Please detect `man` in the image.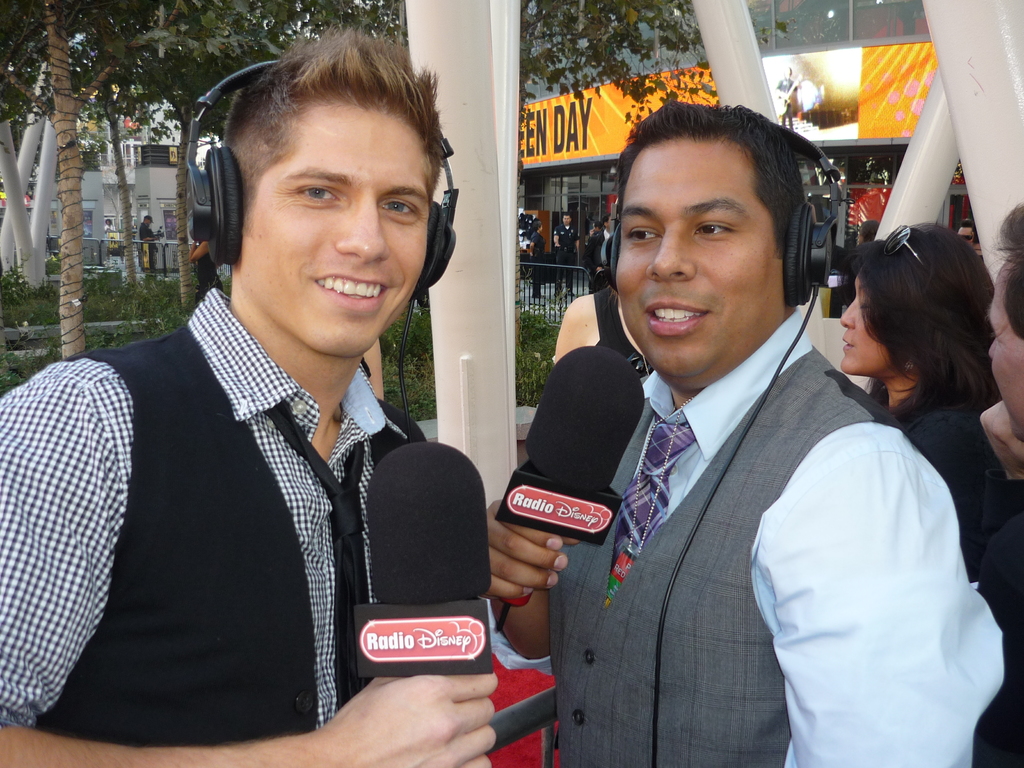
crop(482, 99, 1012, 767).
